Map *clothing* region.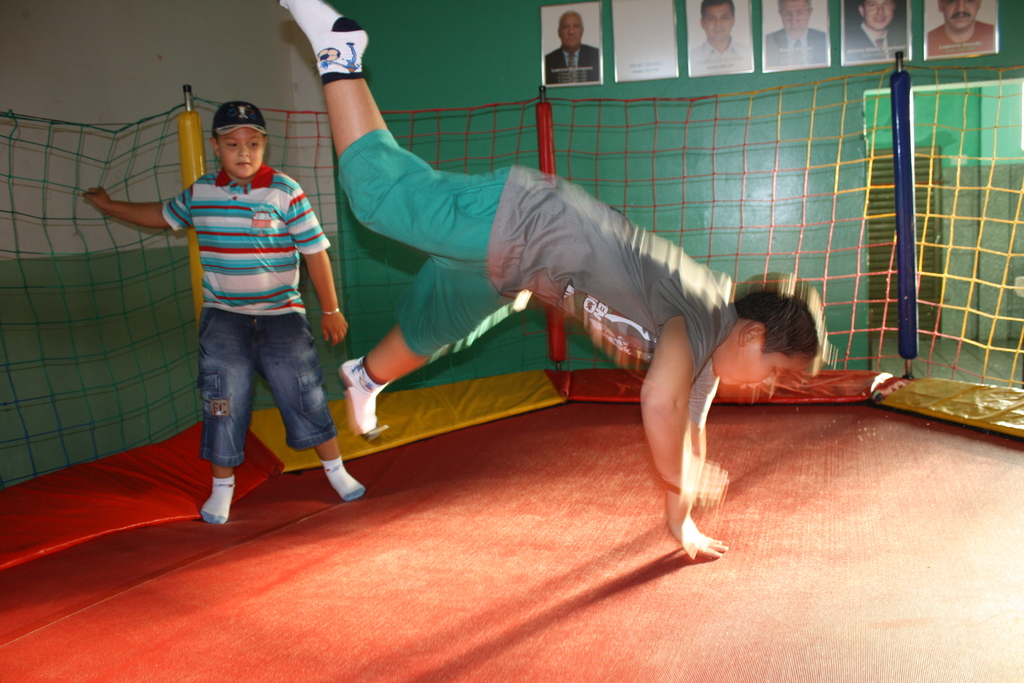
Mapped to Rect(334, 123, 736, 429).
